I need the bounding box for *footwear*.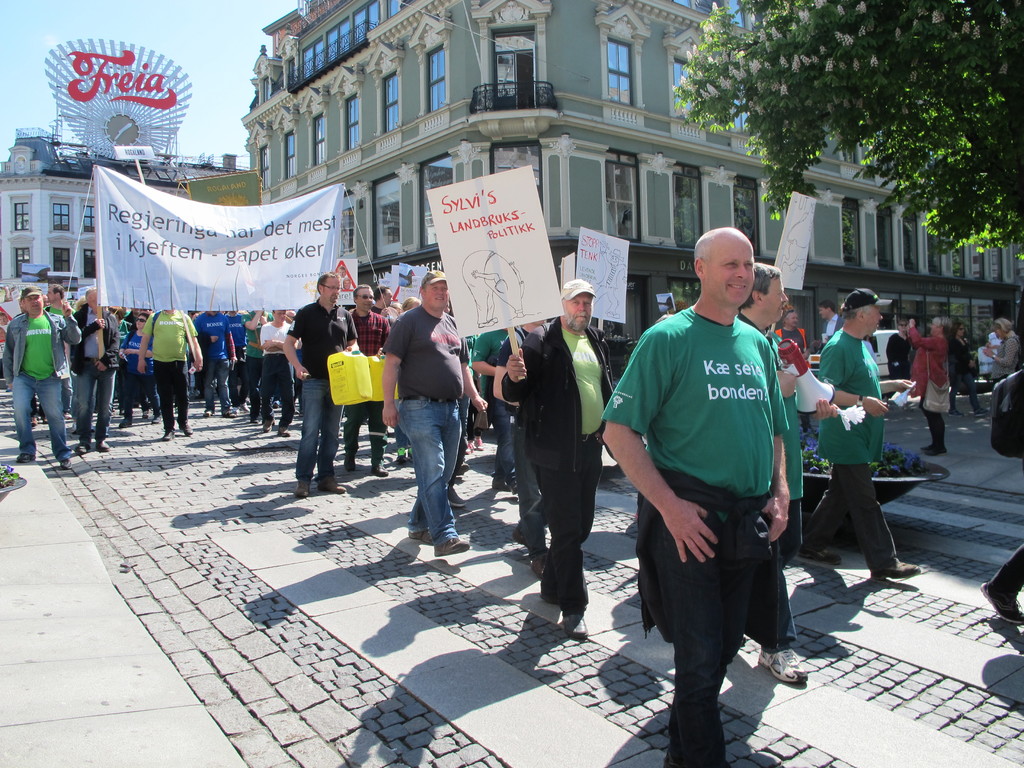
Here it is: (x1=923, y1=445, x2=943, y2=455).
